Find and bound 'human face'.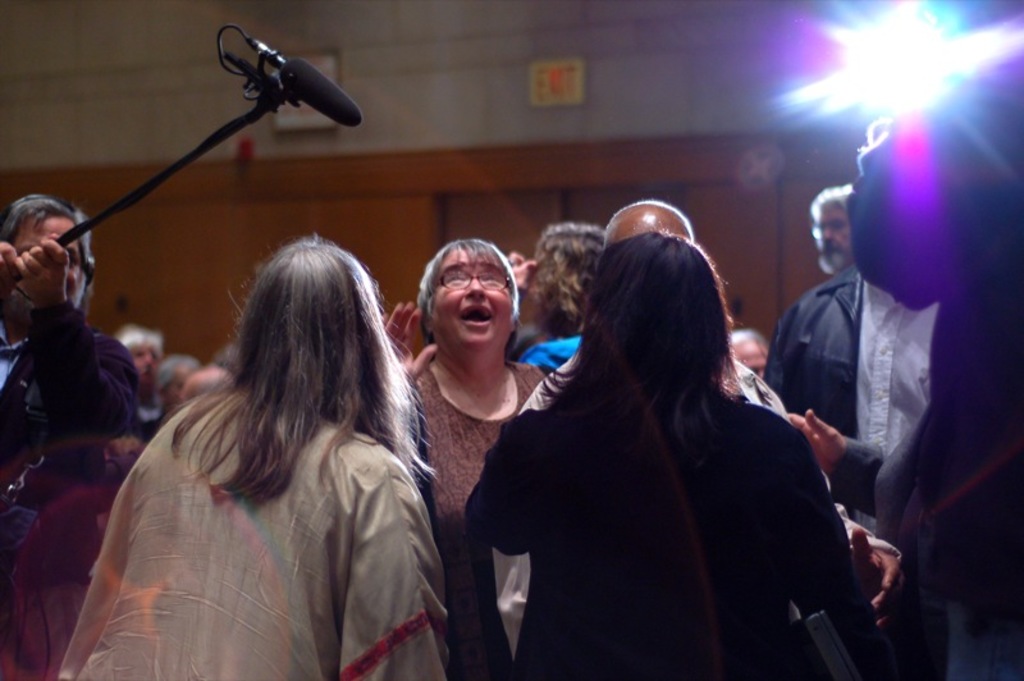
Bound: x1=125 y1=346 x2=156 y2=396.
